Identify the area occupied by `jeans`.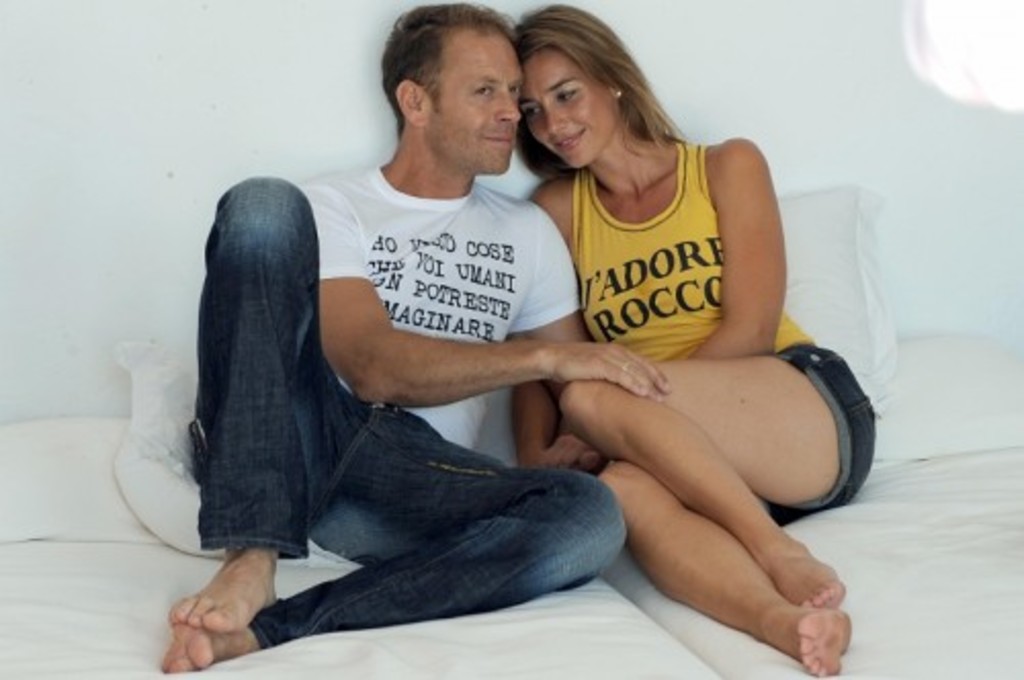
Area: <box>186,172,631,649</box>.
